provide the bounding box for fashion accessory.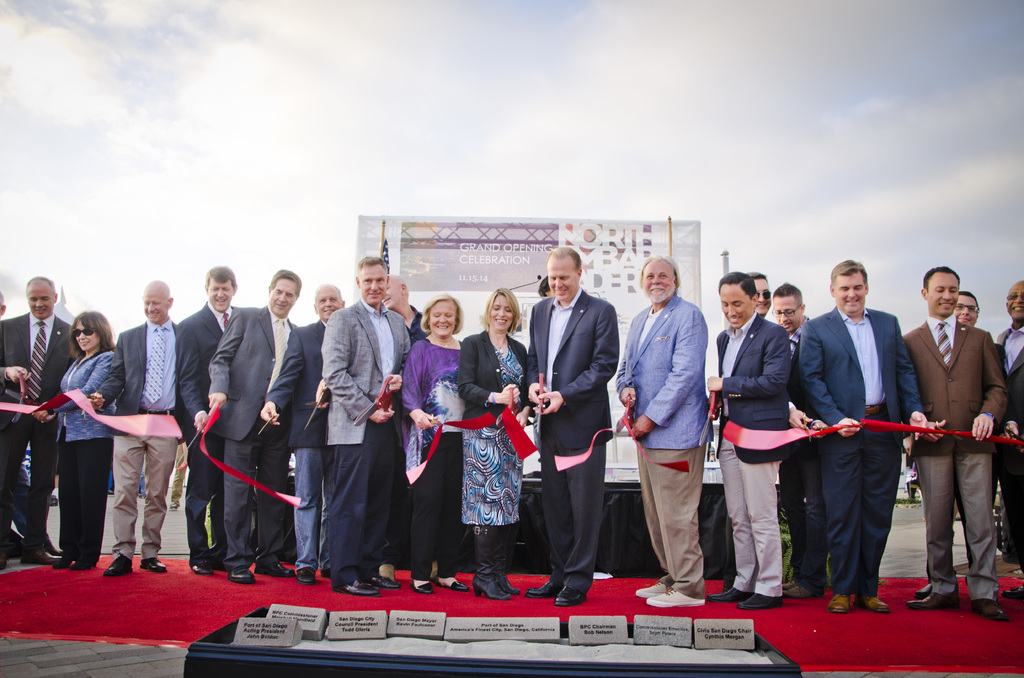
box(52, 556, 72, 566).
